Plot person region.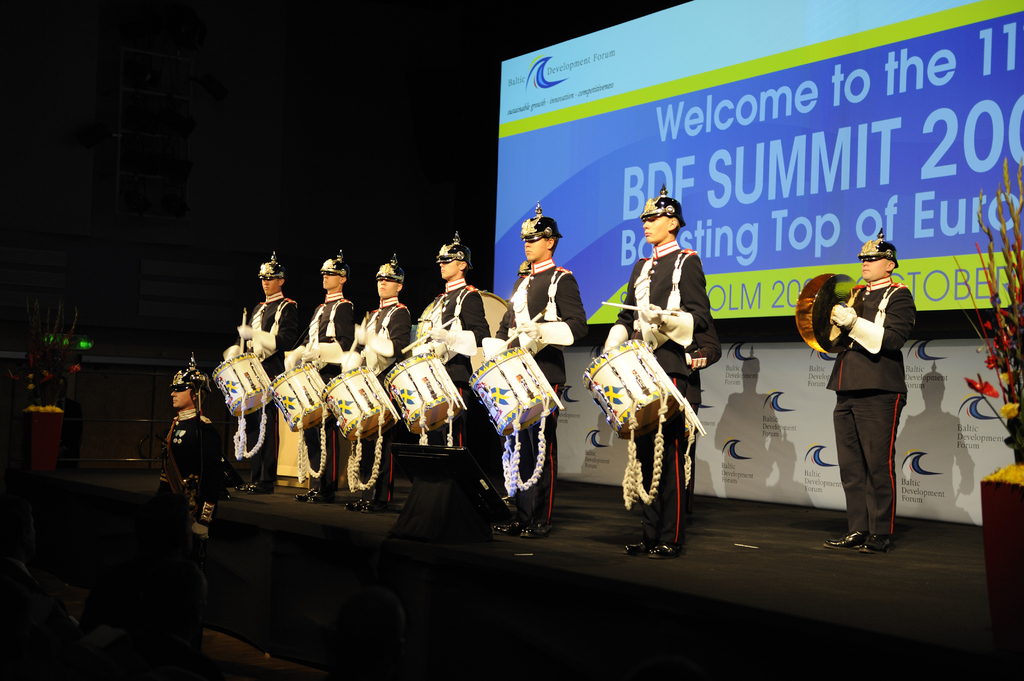
Plotted at BBox(630, 186, 720, 552).
